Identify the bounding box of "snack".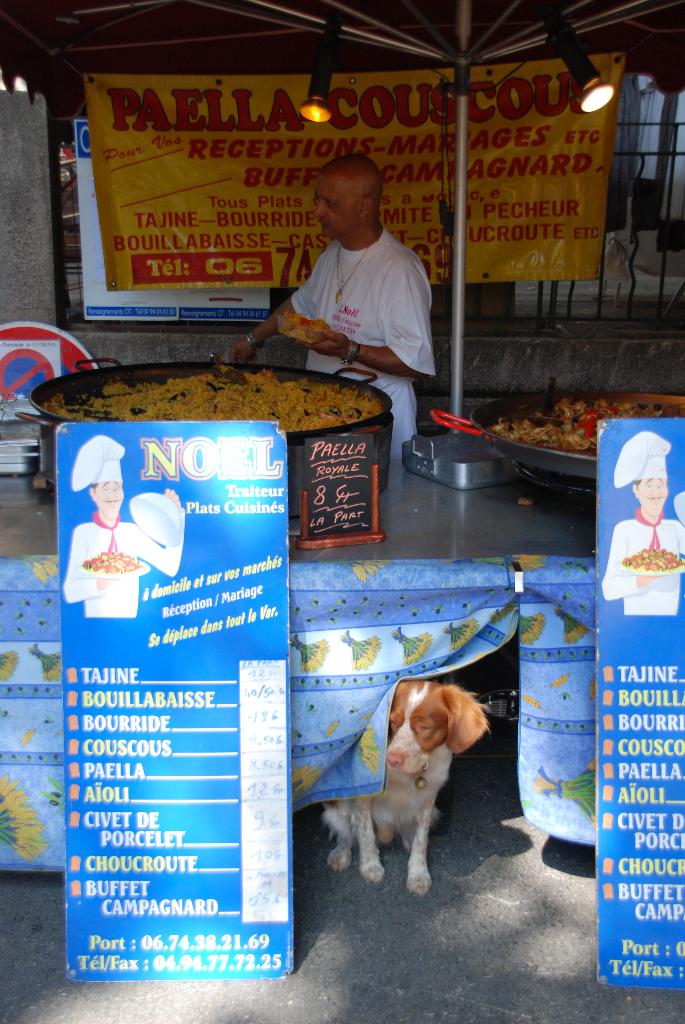
(left=622, top=551, right=684, bottom=574).
